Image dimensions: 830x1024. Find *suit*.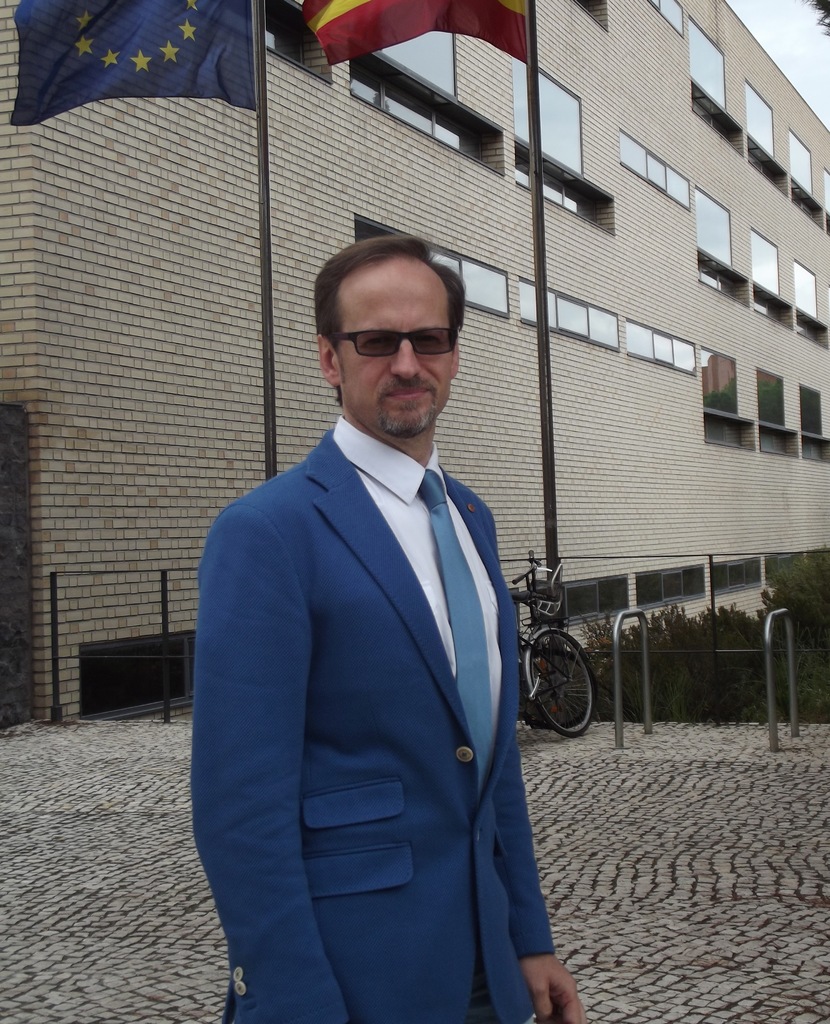
left=196, top=233, right=576, bottom=1023.
